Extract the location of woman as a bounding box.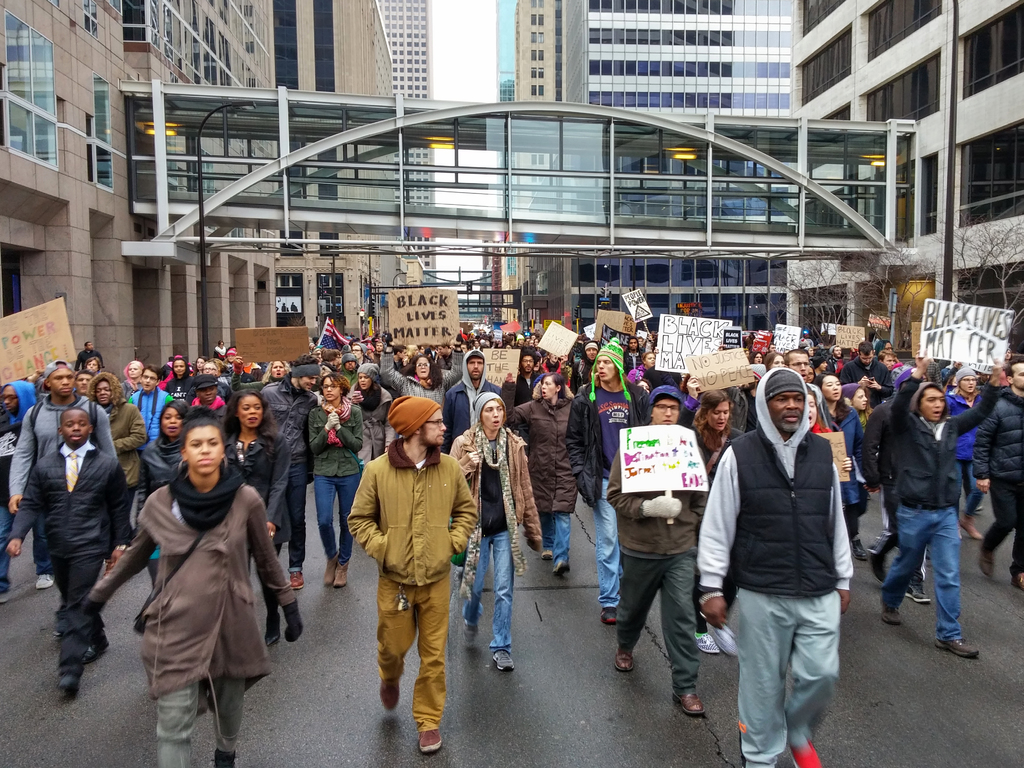
<region>640, 380, 652, 392</region>.
